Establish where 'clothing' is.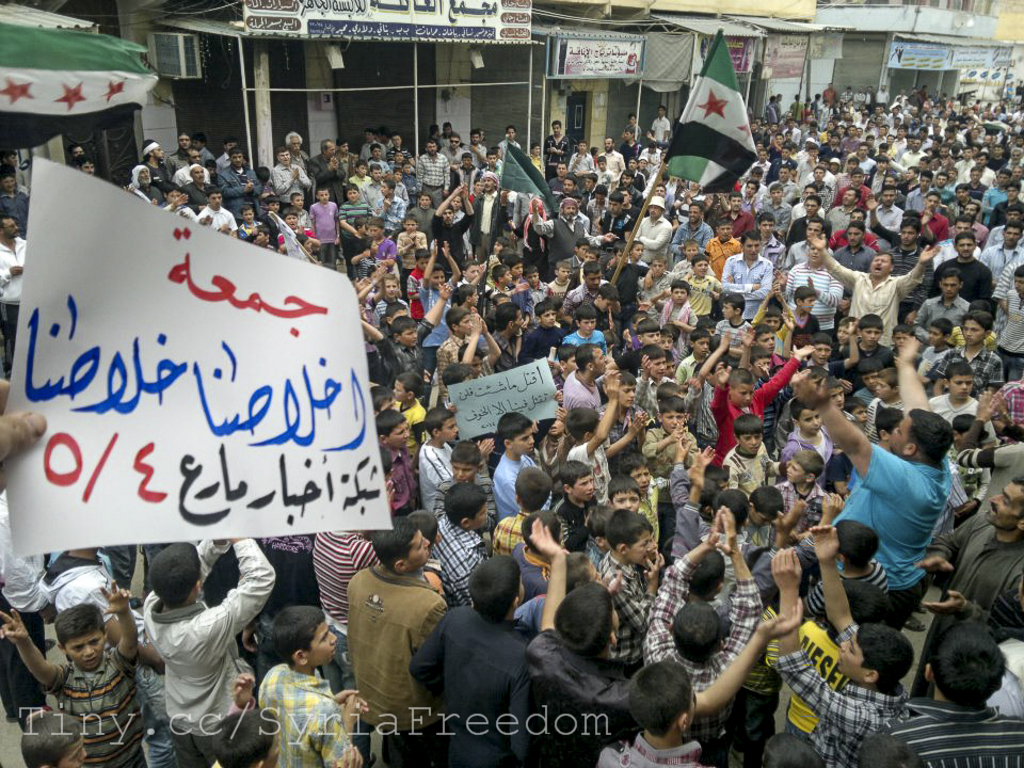
Established at <box>412,207,434,234</box>.
